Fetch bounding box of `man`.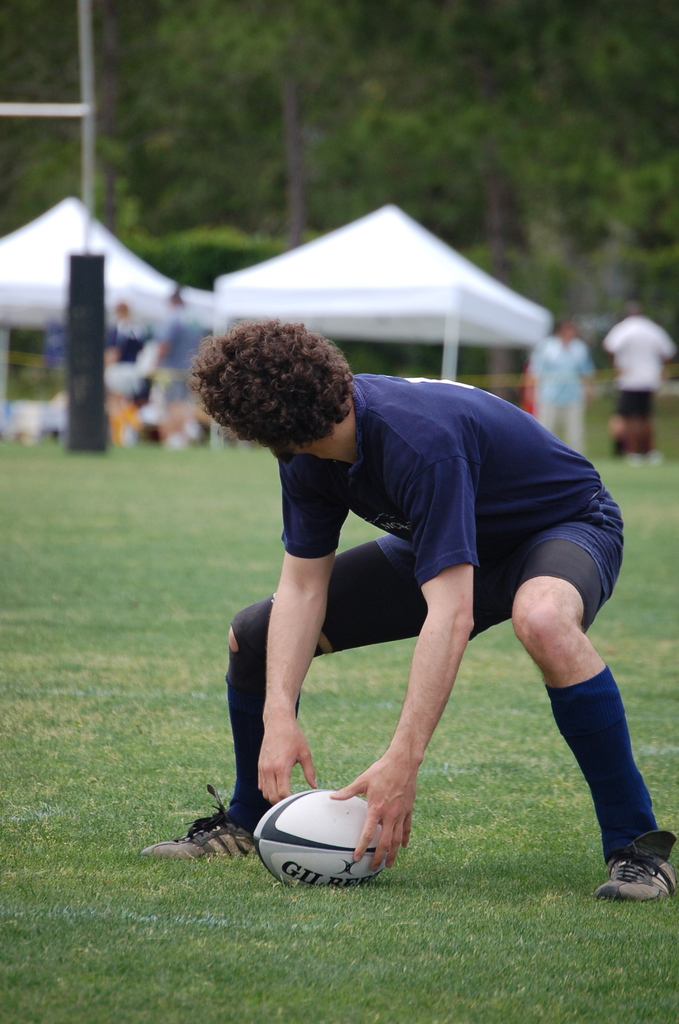
Bbox: 603,301,676,462.
